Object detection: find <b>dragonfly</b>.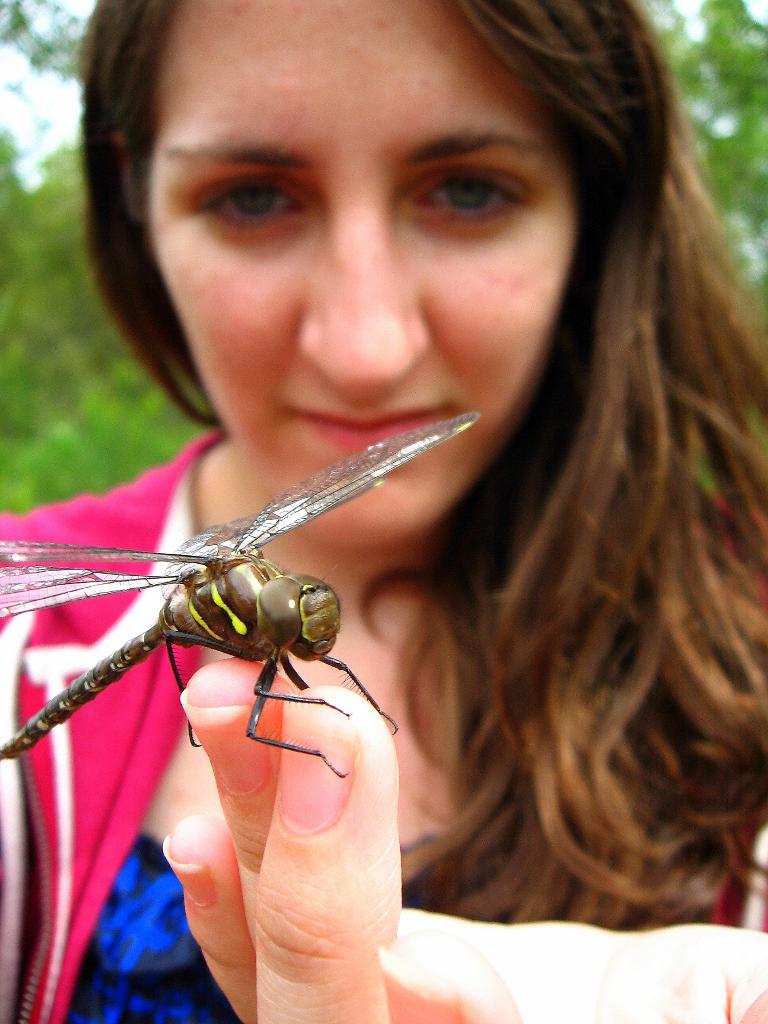
crop(0, 412, 486, 778).
